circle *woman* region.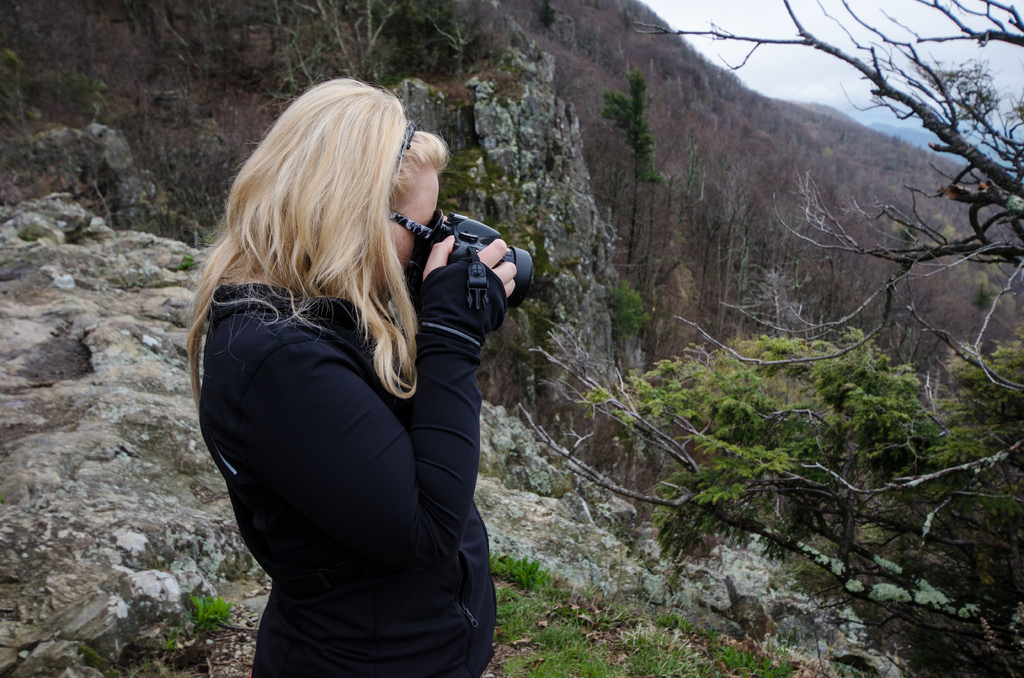
Region: 170,67,505,677.
